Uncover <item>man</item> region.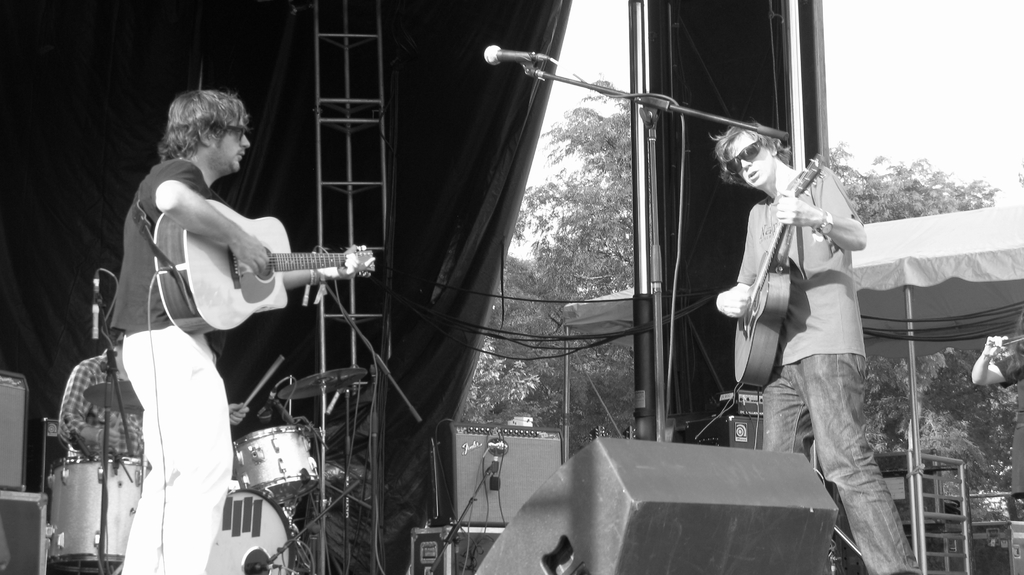
Uncovered: 54 335 254 461.
